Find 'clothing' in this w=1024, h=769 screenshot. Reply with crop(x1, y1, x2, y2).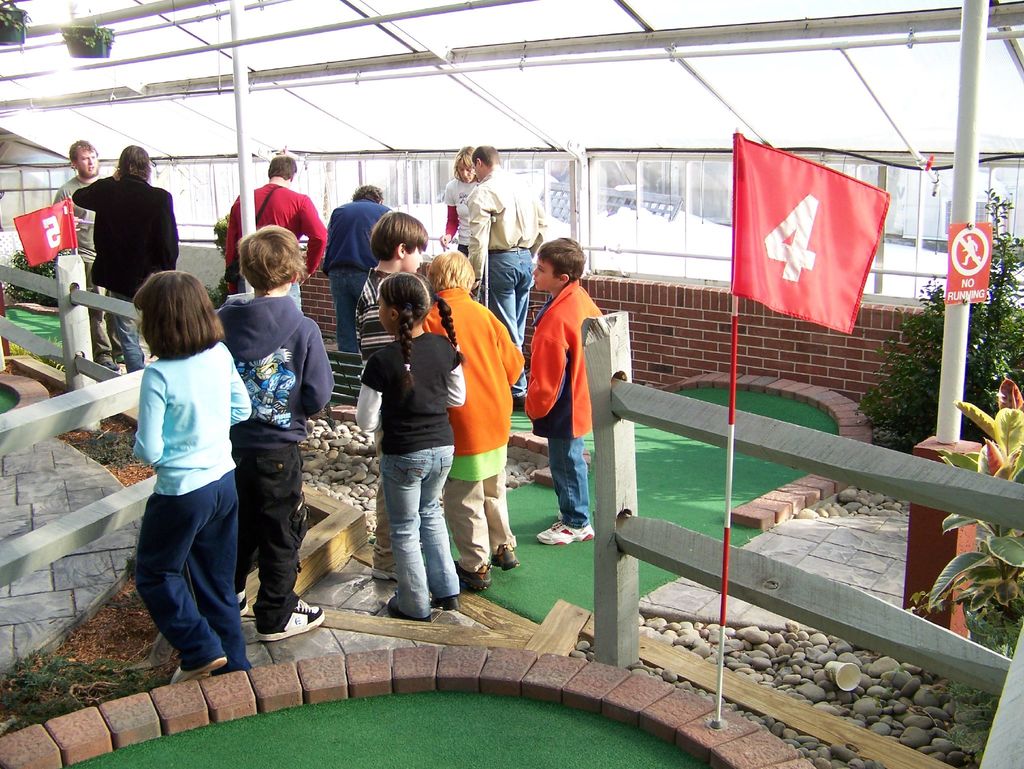
crop(232, 430, 299, 616).
